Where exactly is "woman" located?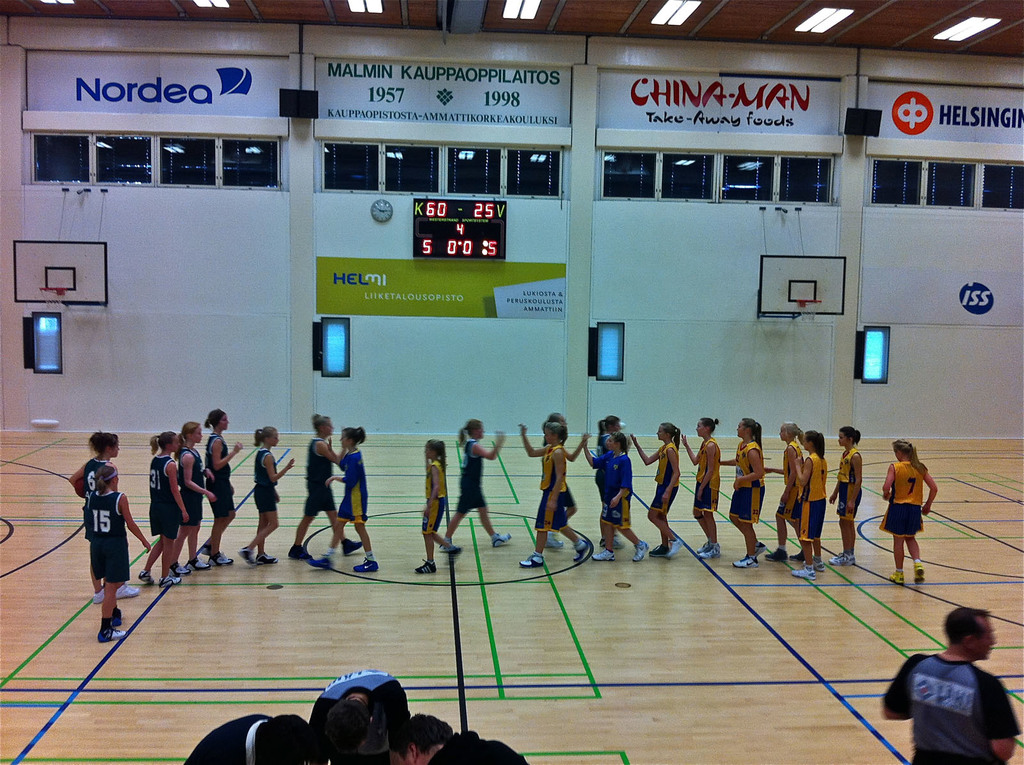
Its bounding box is pyautogui.locateOnScreen(439, 422, 511, 555).
